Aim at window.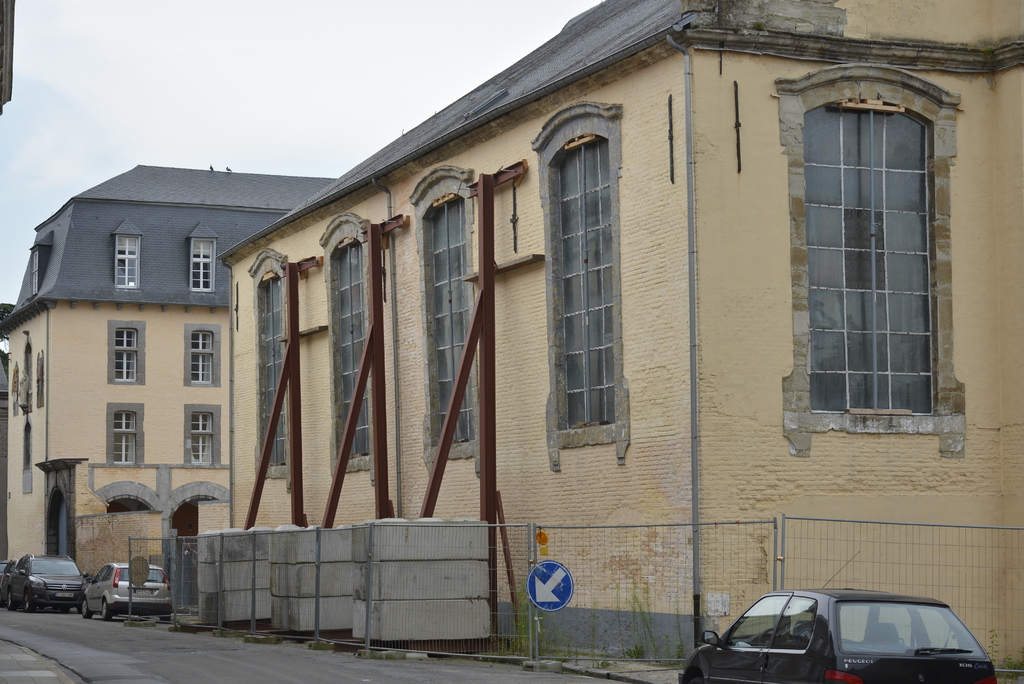
Aimed at BBox(257, 268, 285, 474).
